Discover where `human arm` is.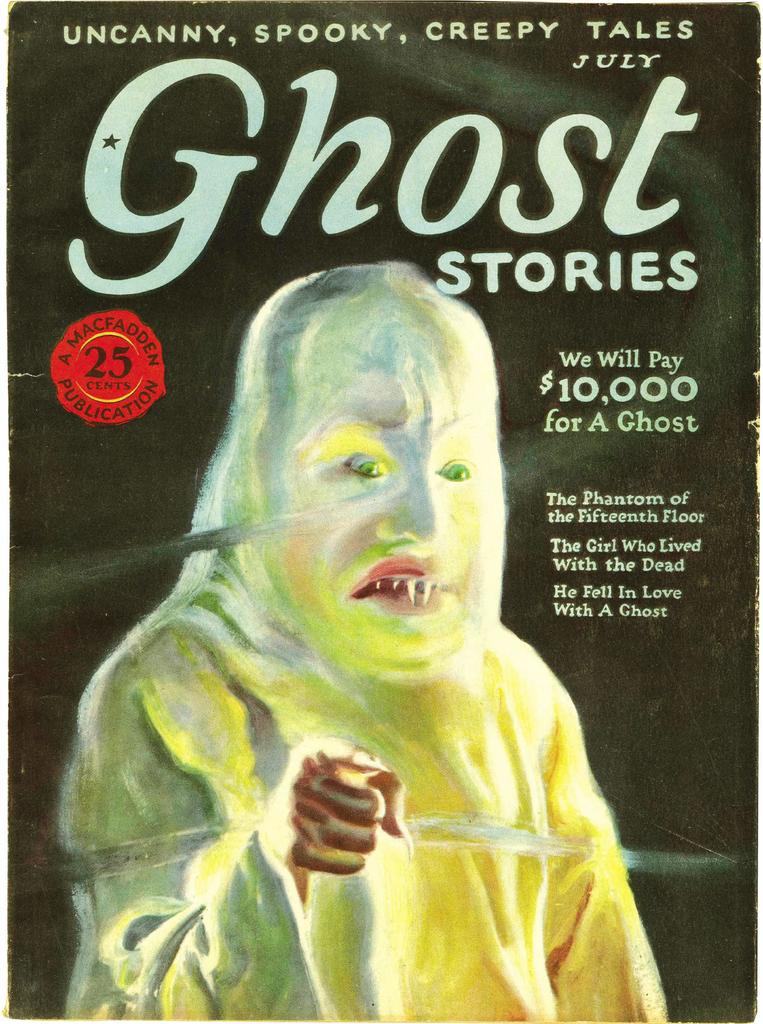
Discovered at select_region(67, 664, 405, 1023).
